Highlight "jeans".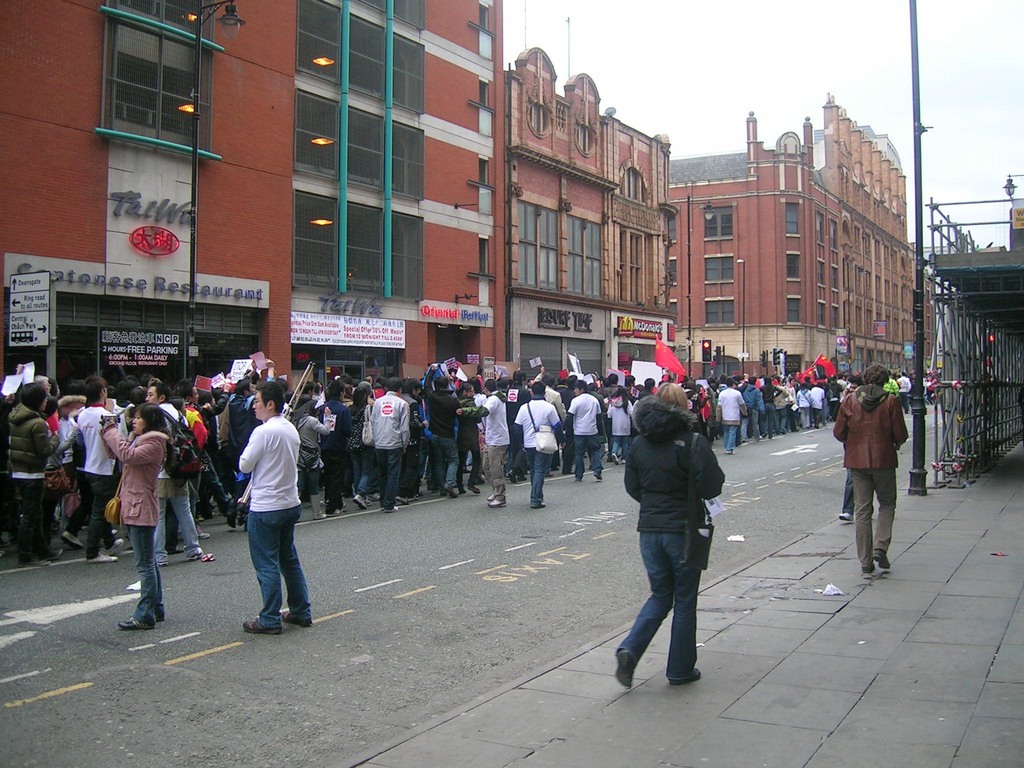
Highlighted region: x1=429, y1=436, x2=454, y2=488.
